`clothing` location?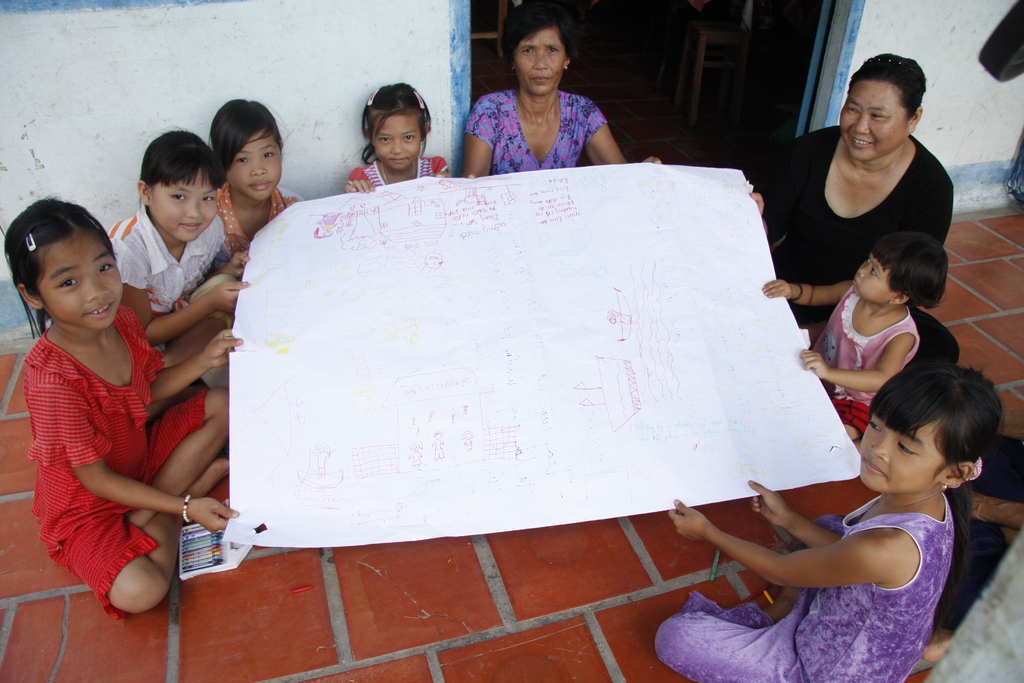
bbox(756, 126, 961, 365)
